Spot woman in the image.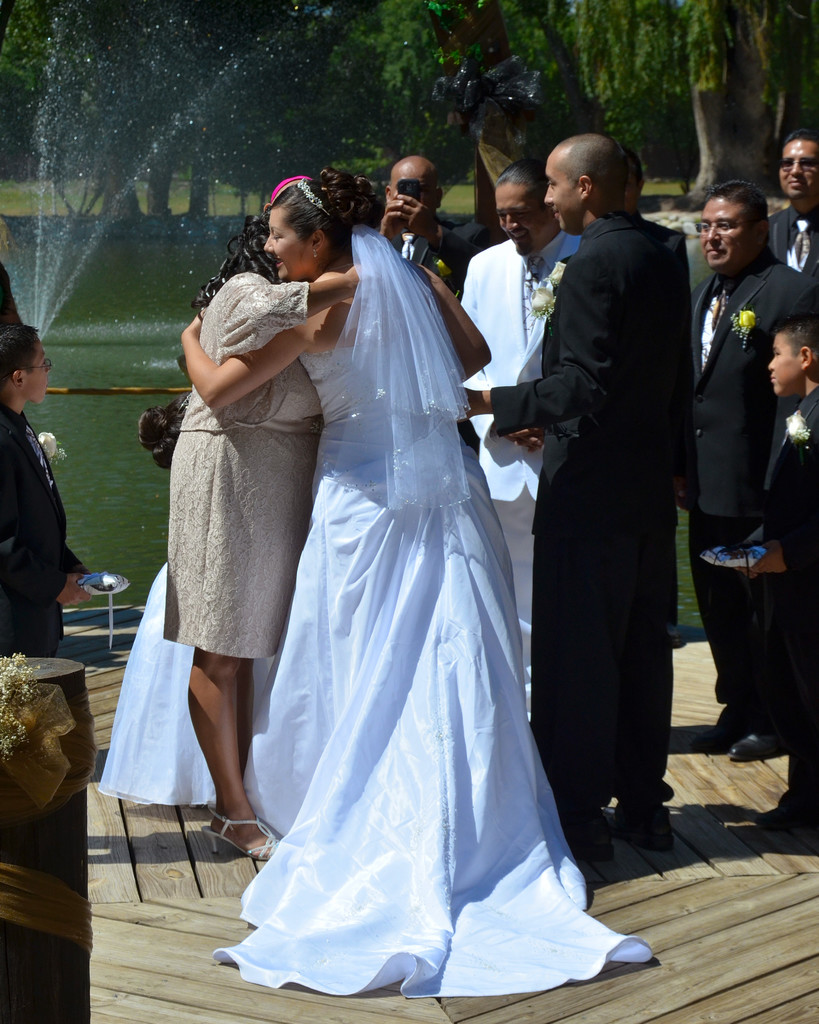
woman found at <bbox>157, 164, 677, 1016</bbox>.
